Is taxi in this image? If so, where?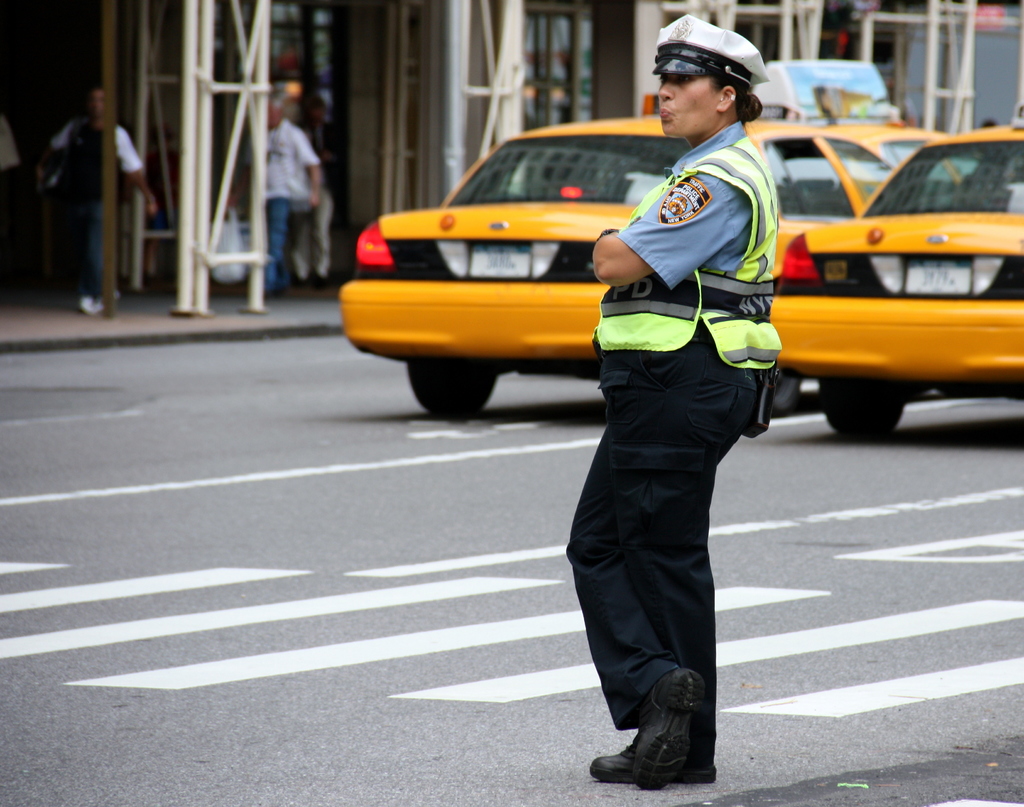
Yes, at <bbox>336, 111, 897, 423</bbox>.
